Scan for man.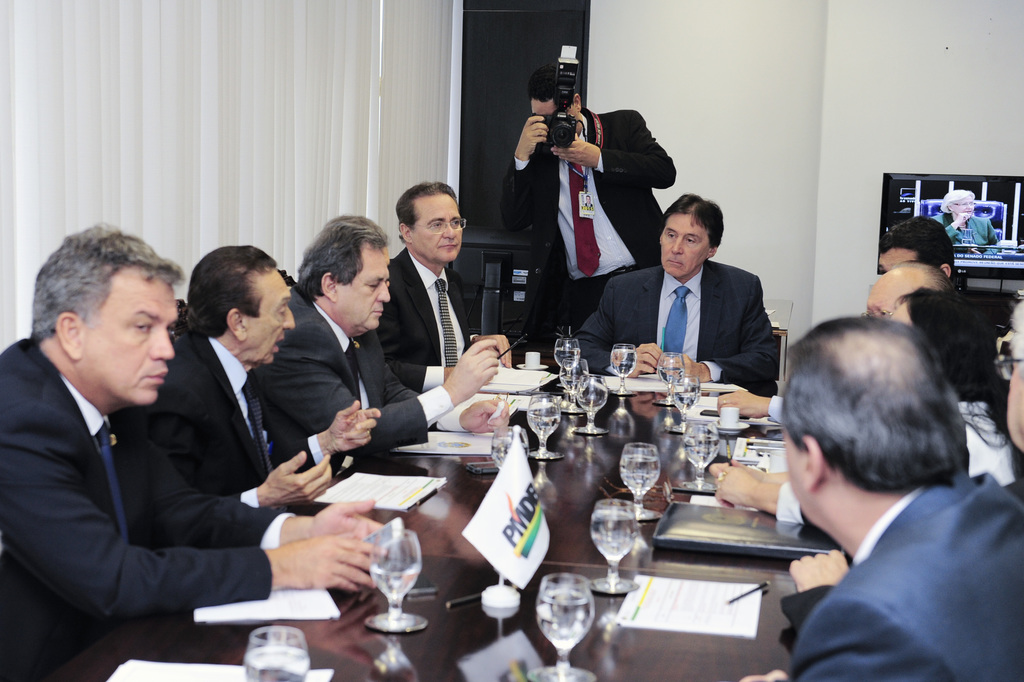
Scan result: (502,67,677,342).
